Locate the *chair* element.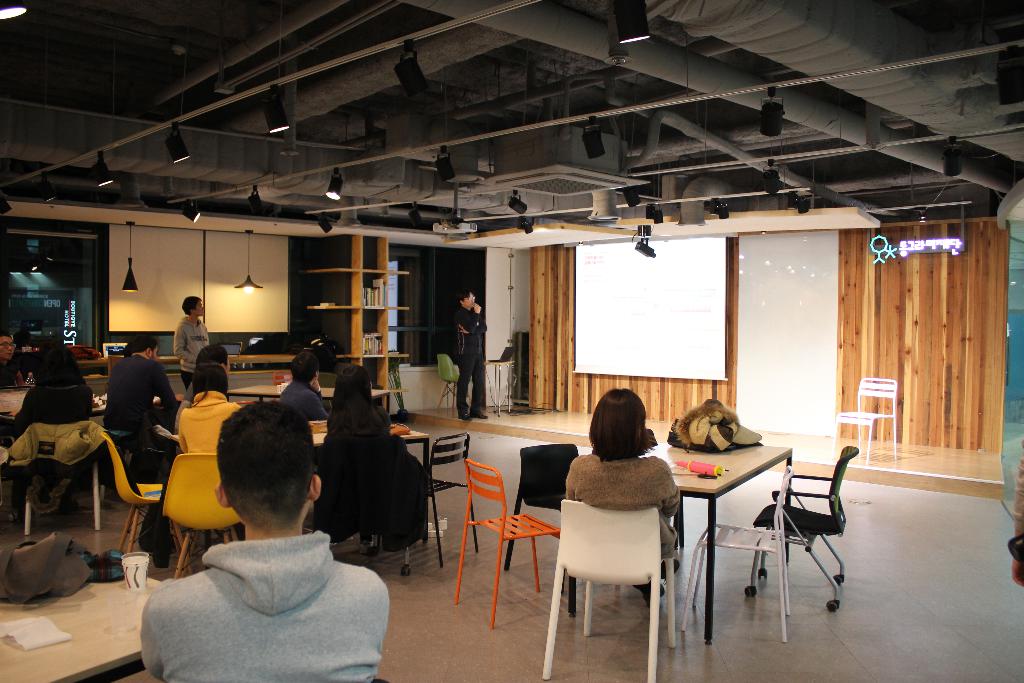
Element bbox: left=830, top=375, right=899, bottom=465.
